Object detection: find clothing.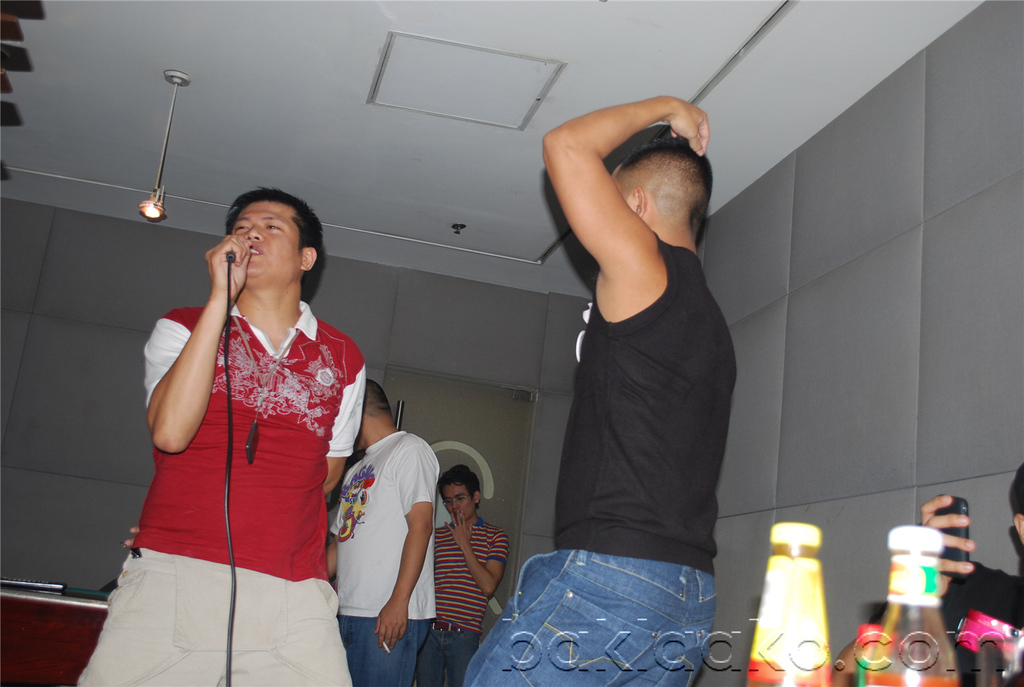
left=74, top=304, right=378, bottom=686.
